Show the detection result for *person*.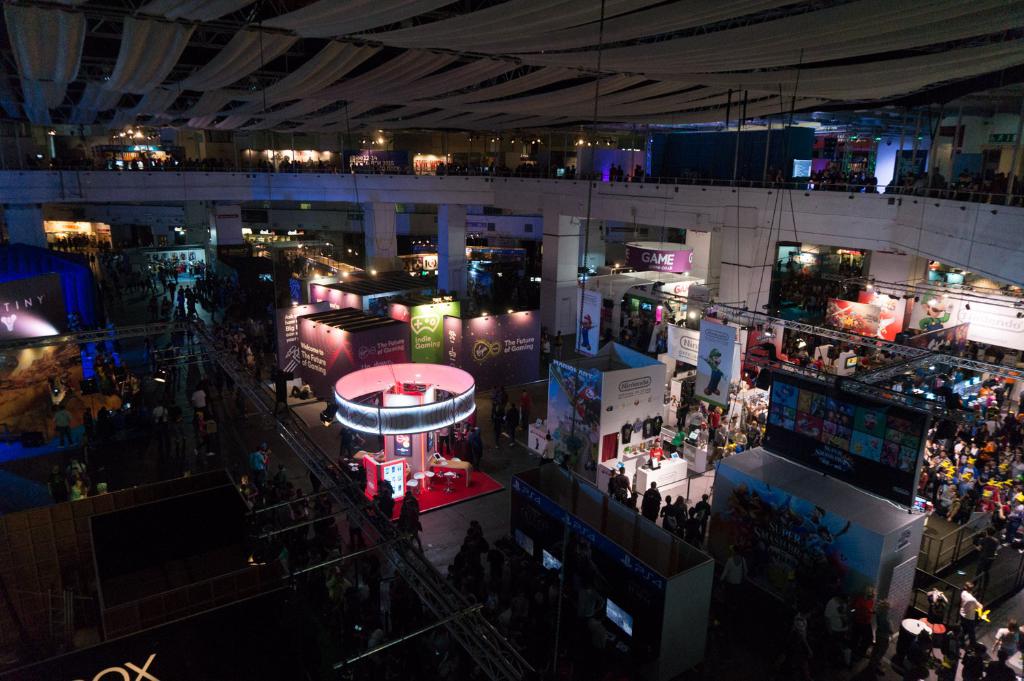
box(853, 580, 873, 673).
